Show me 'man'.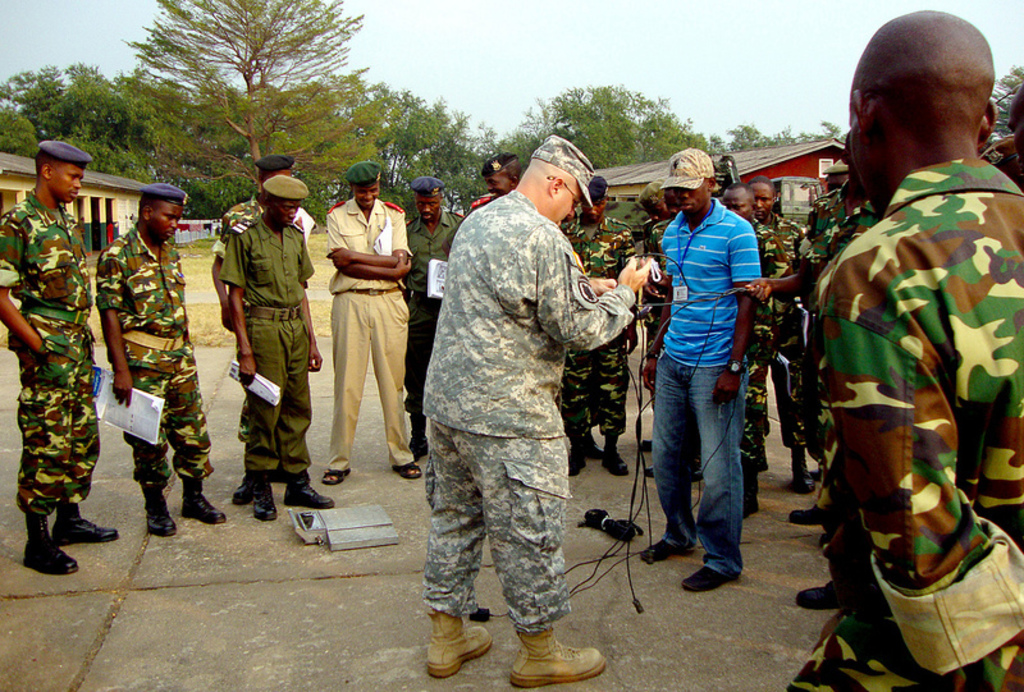
'man' is here: region(791, 136, 879, 513).
